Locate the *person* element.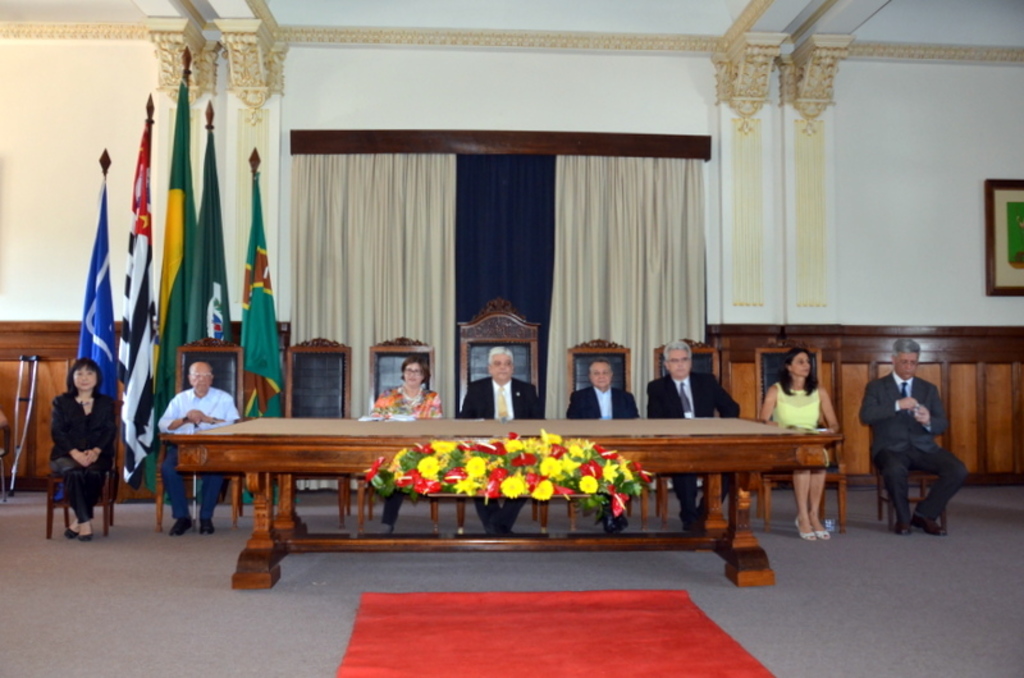
Element bbox: [156, 361, 242, 535].
